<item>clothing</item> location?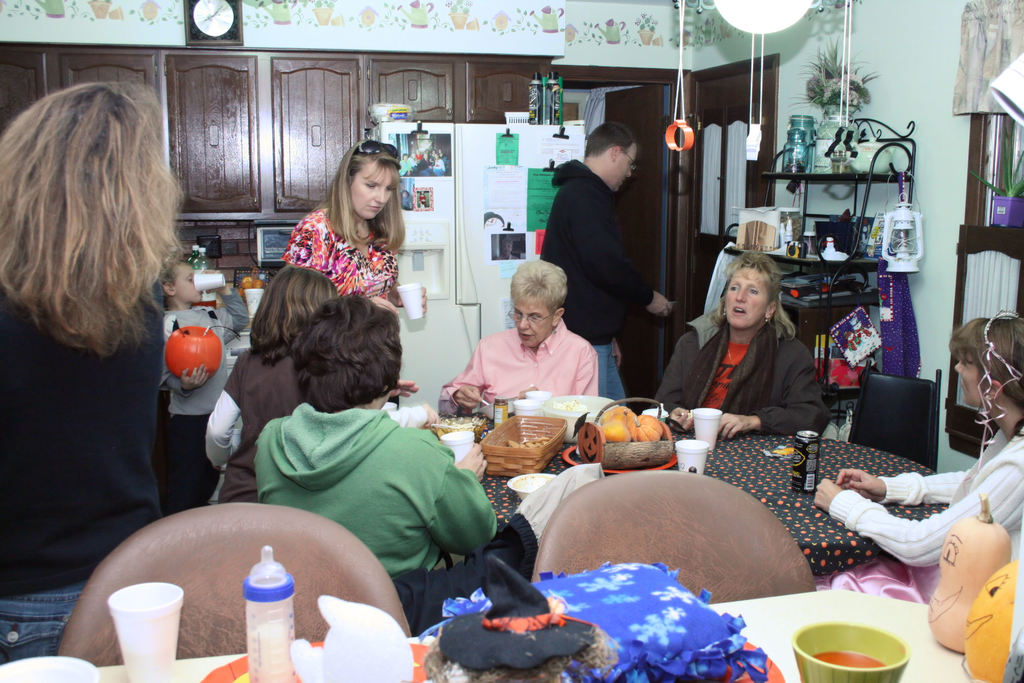
<bbox>681, 284, 838, 441</bbox>
